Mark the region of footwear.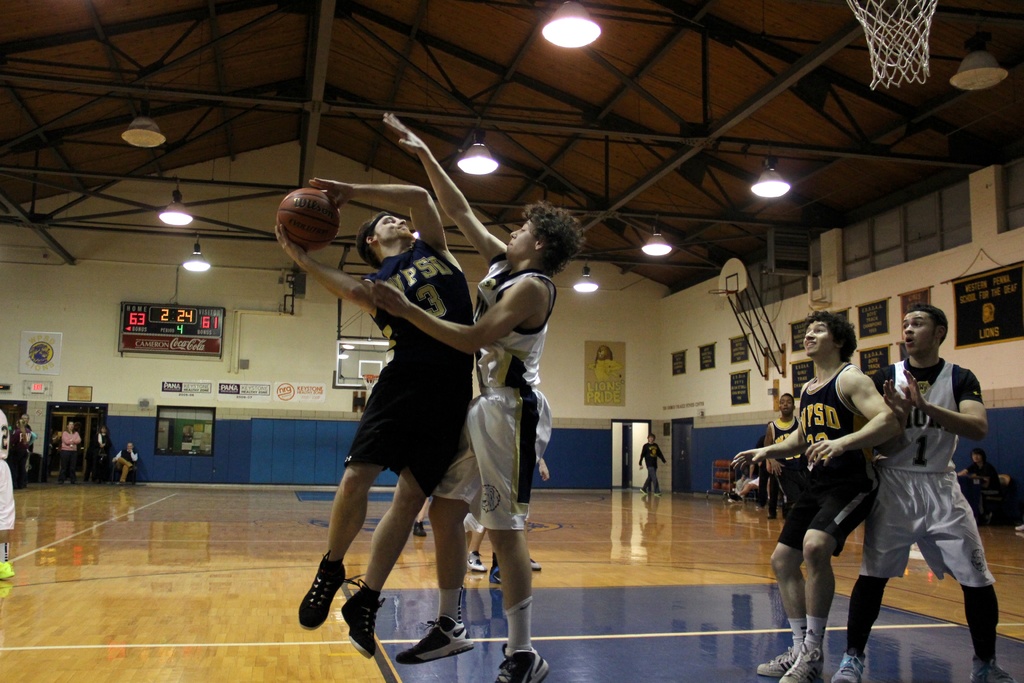
Region: {"left": 772, "top": 638, "right": 815, "bottom": 680}.
